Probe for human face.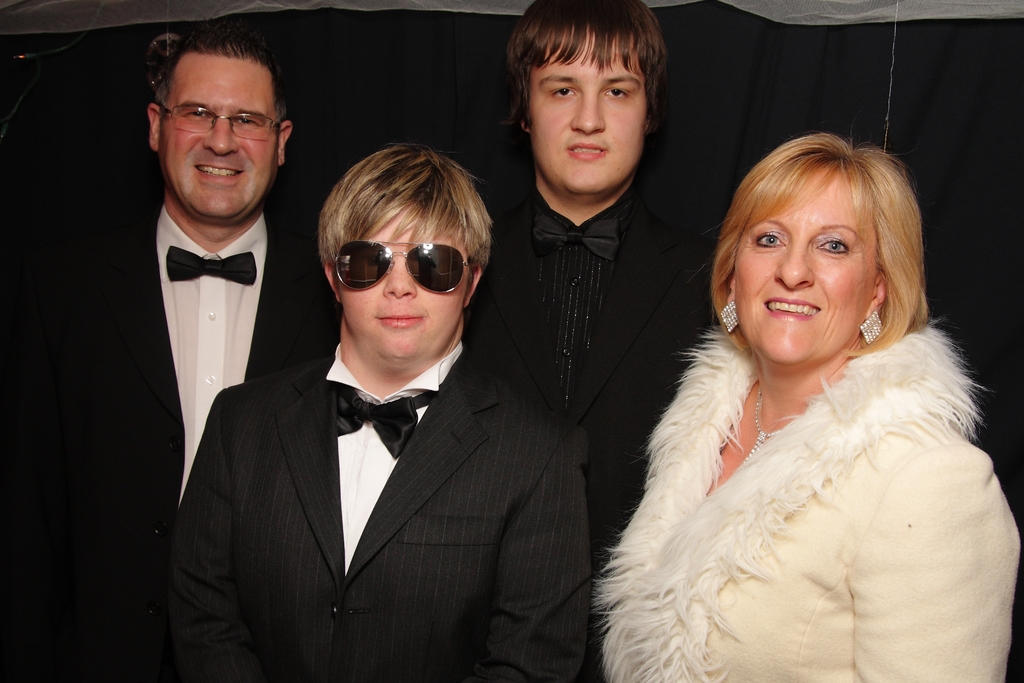
Probe result: region(530, 23, 649, 192).
